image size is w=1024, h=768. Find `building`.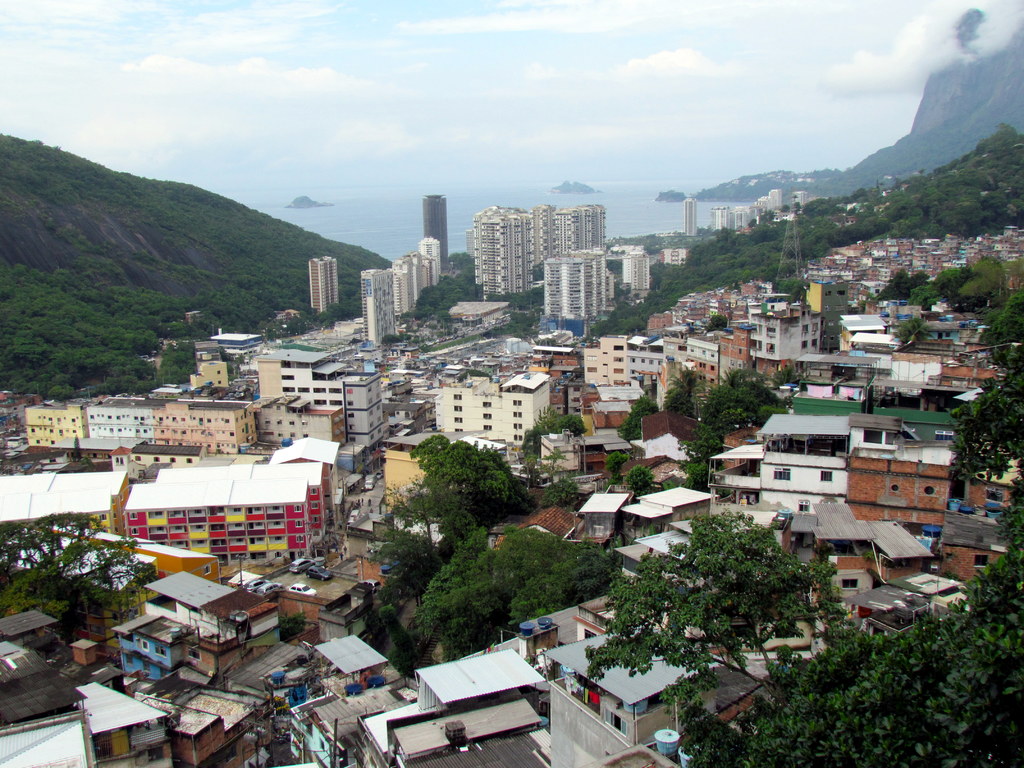
left=680, top=195, right=696, bottom=239.
